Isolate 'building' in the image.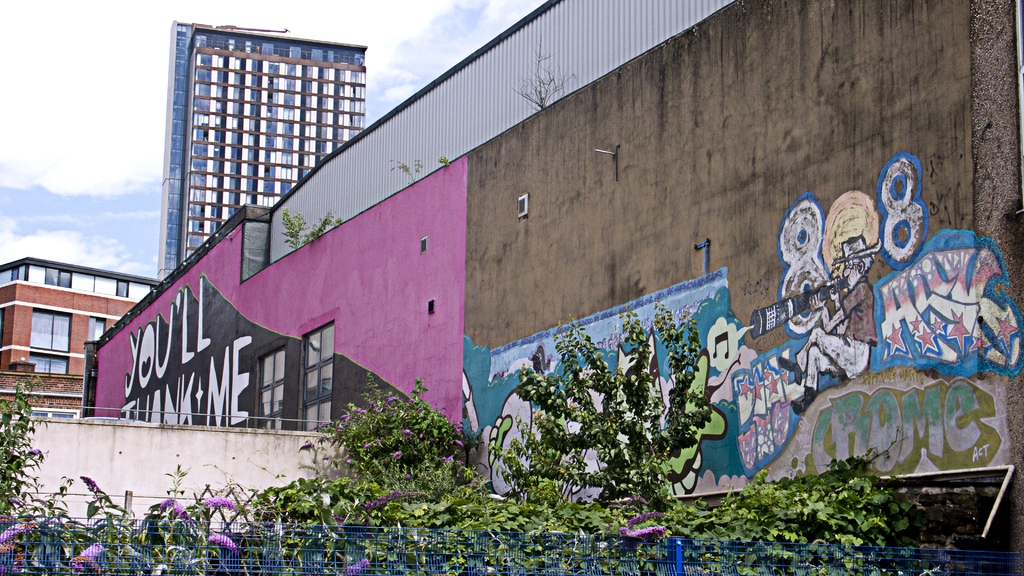
Isolated region: bbox=(156, 21, 365, 284).
